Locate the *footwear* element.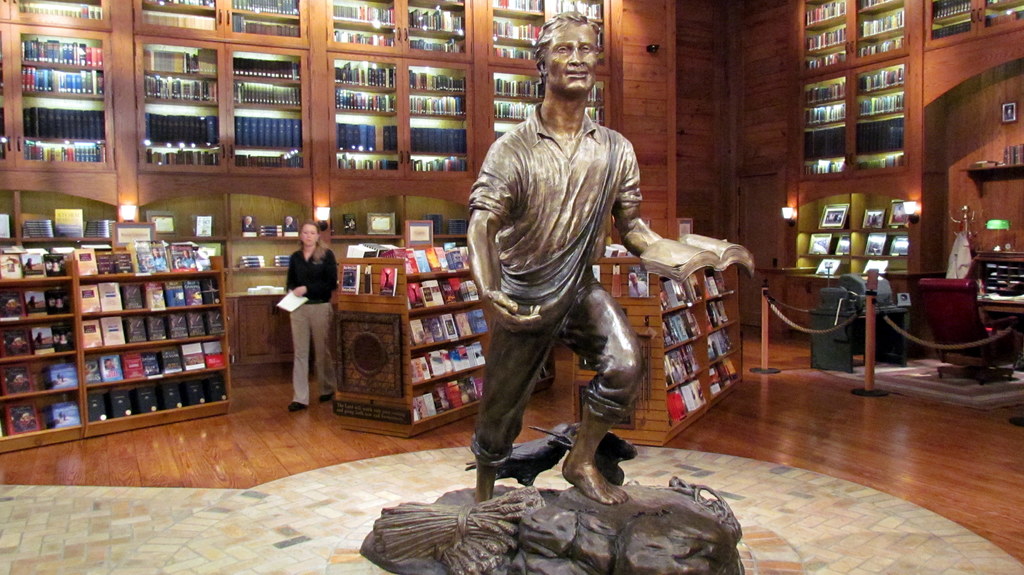
Element bbox: bbox=[318, 393, 333, 401].
